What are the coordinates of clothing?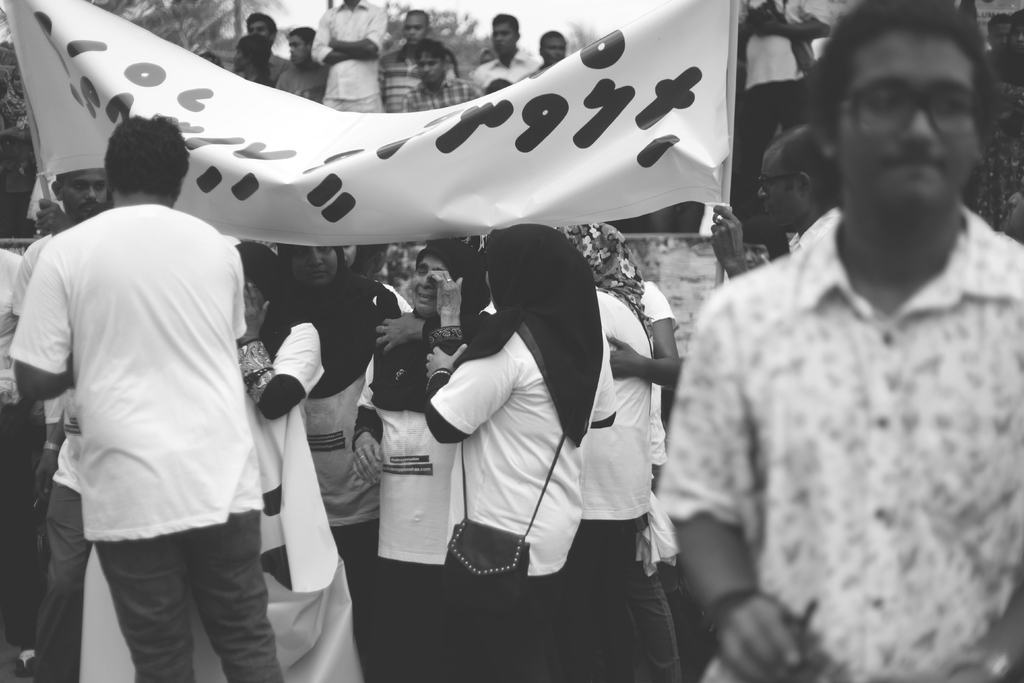
Rect(778, 204, 852, 258).
